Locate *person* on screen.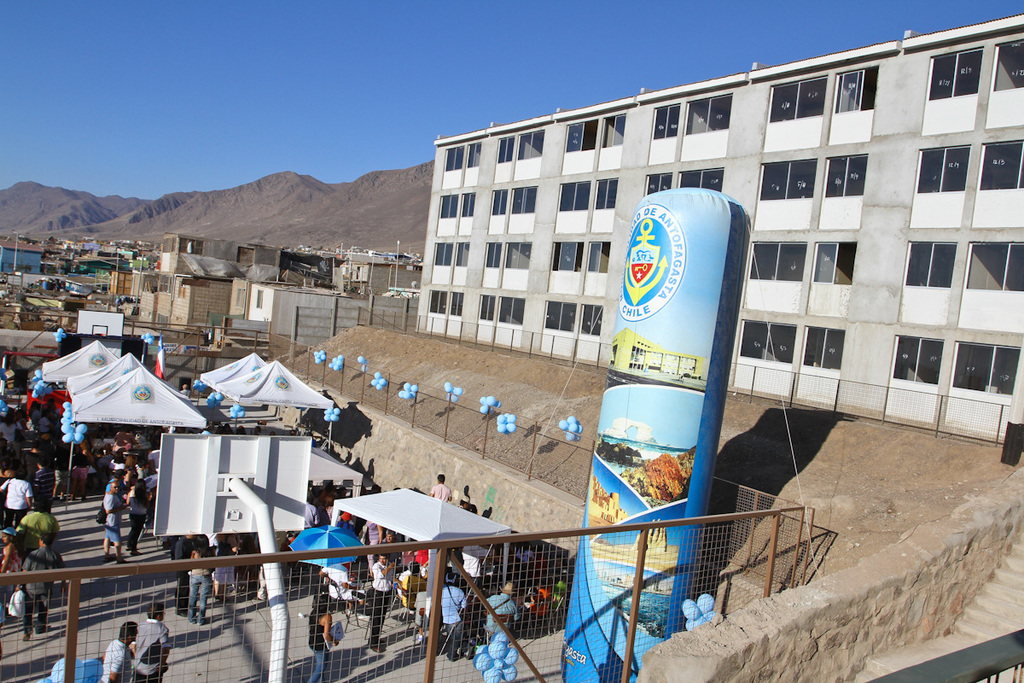
On screen at <box>309,594,335,682</box>.
